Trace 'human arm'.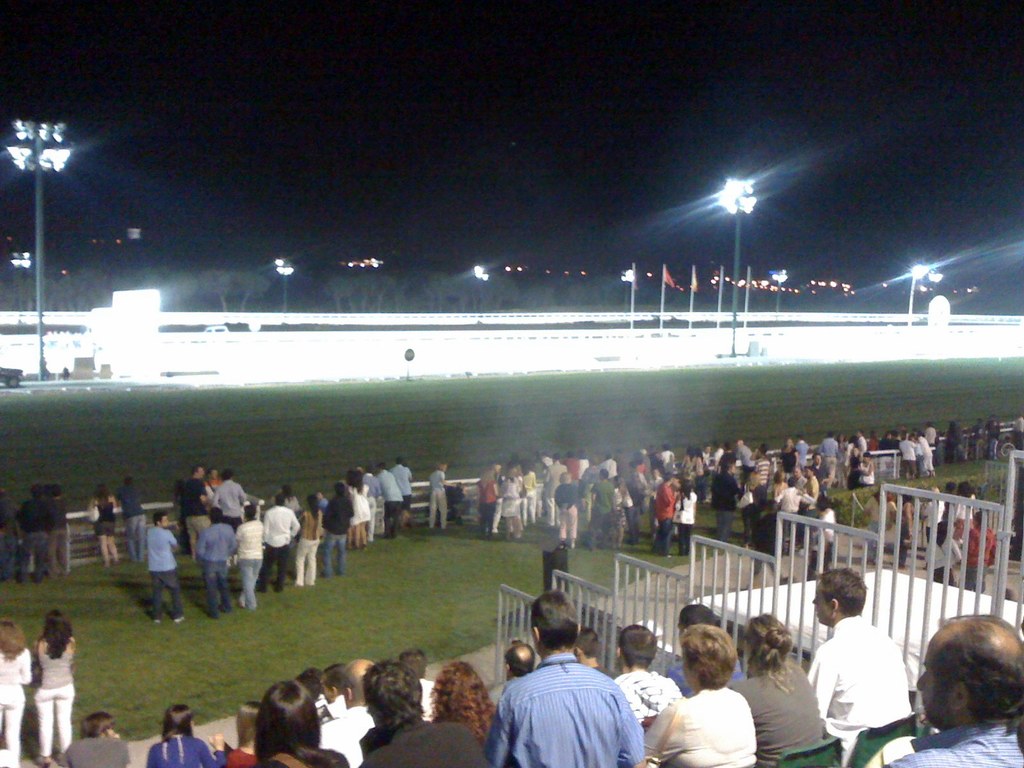
Traced to <region>30, 638, 40, 666</region>.
